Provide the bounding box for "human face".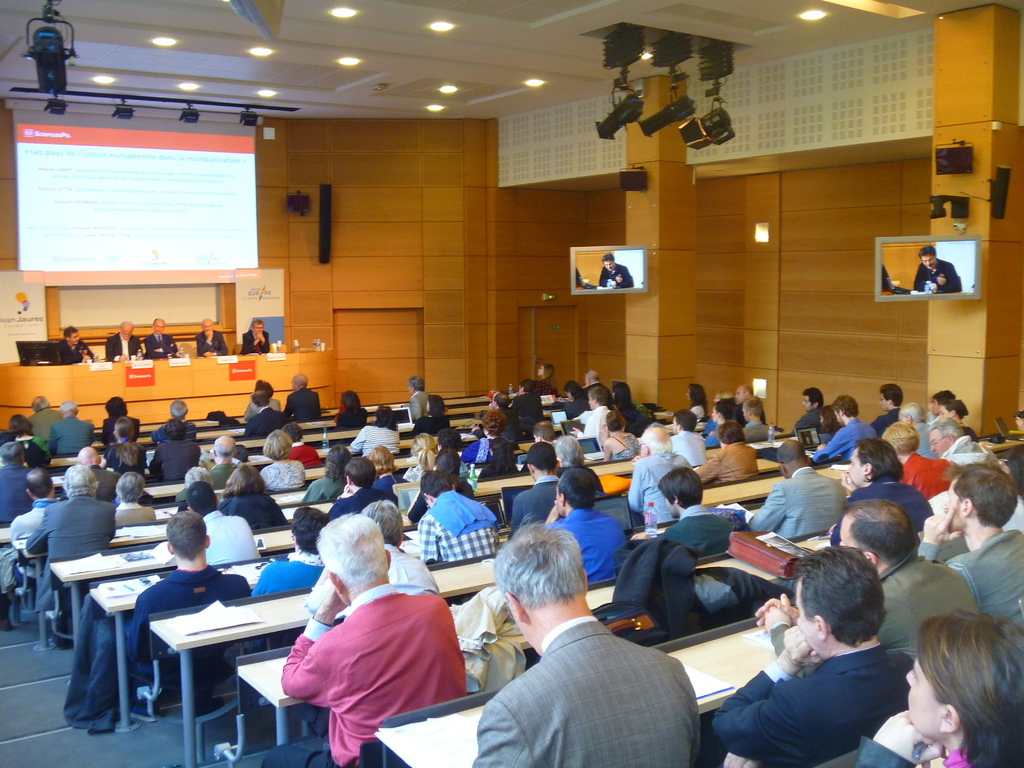
l=938, t=408, r=952, b=424.
